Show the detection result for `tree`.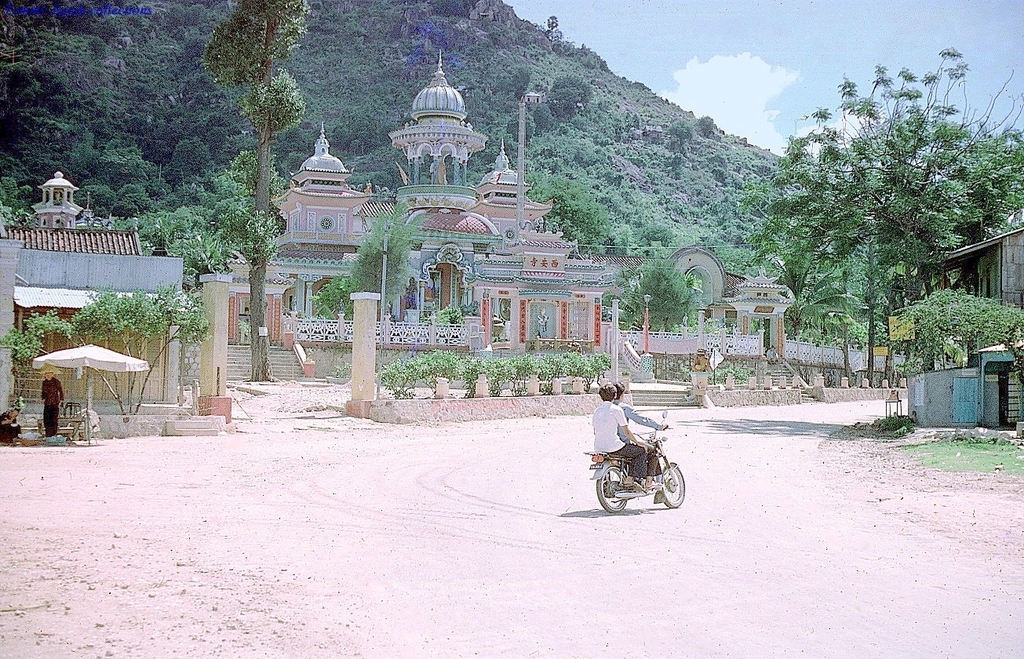
l=115, t=175, r=159, b=215.
